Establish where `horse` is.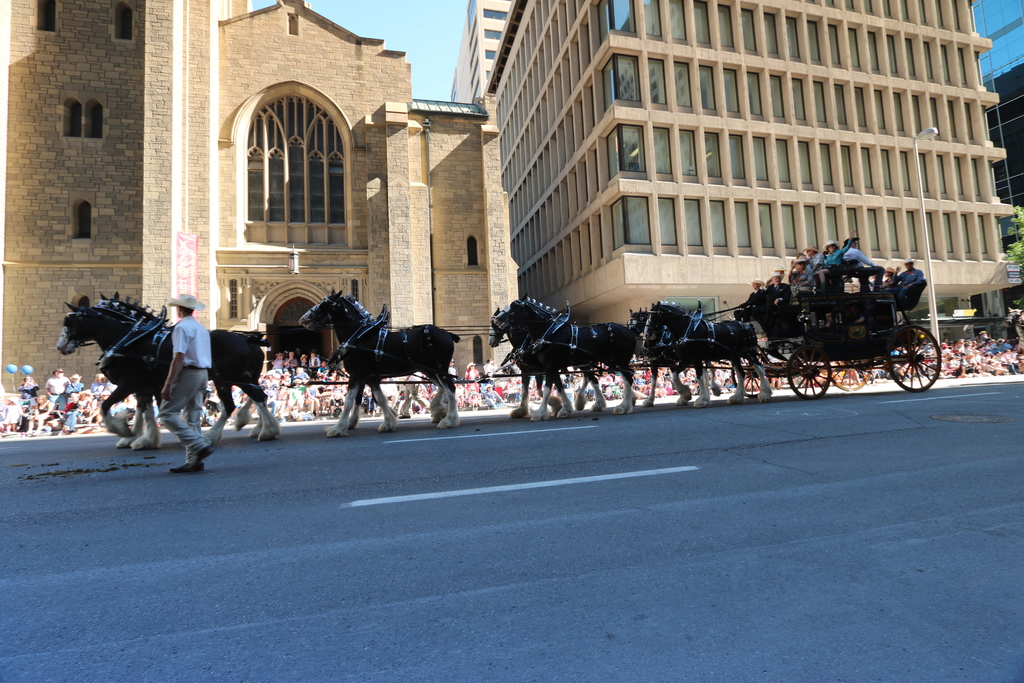
Established at [x1=644, y1=302, x2=774, y2=406].
